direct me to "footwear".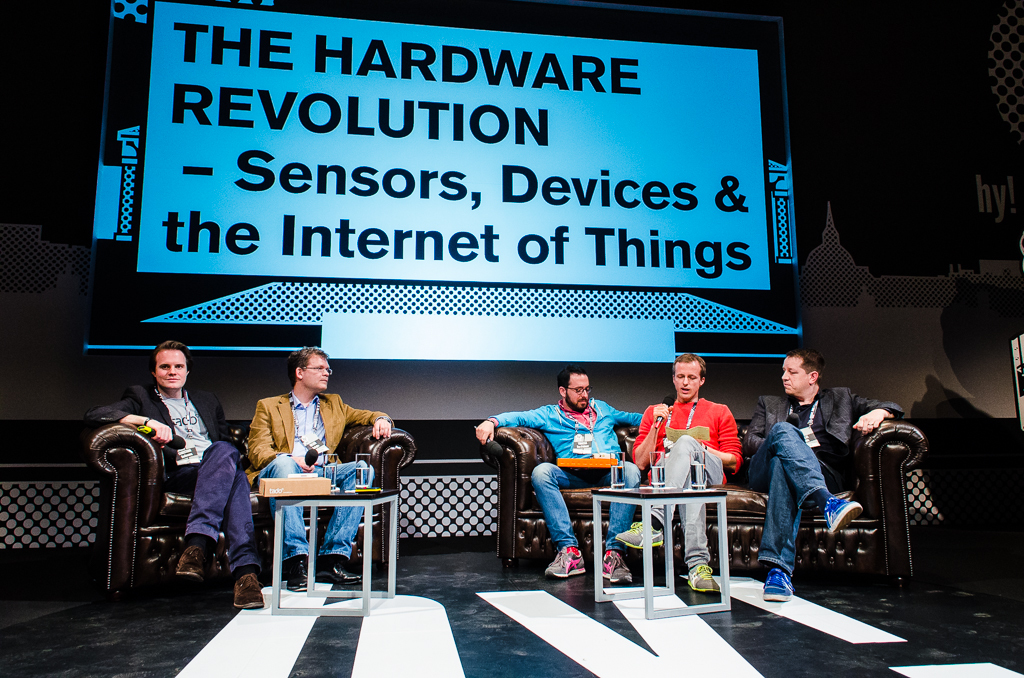
Direction: [600,542,636,585].
